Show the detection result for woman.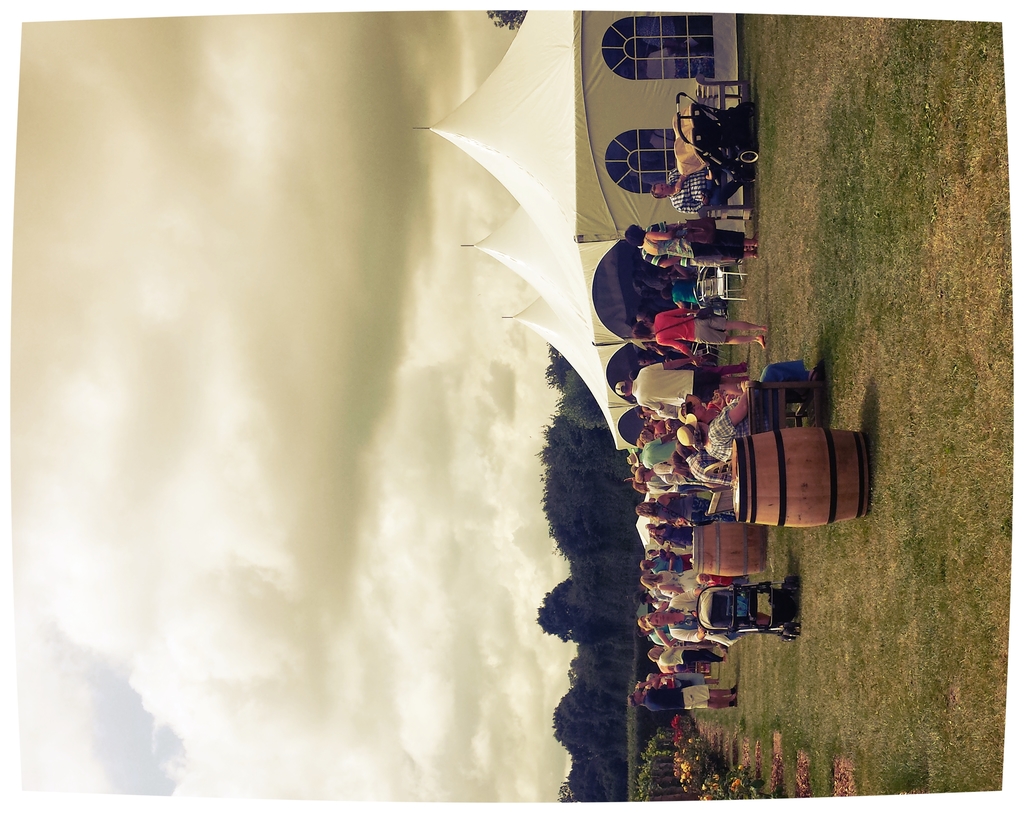
633/304/766/373.
